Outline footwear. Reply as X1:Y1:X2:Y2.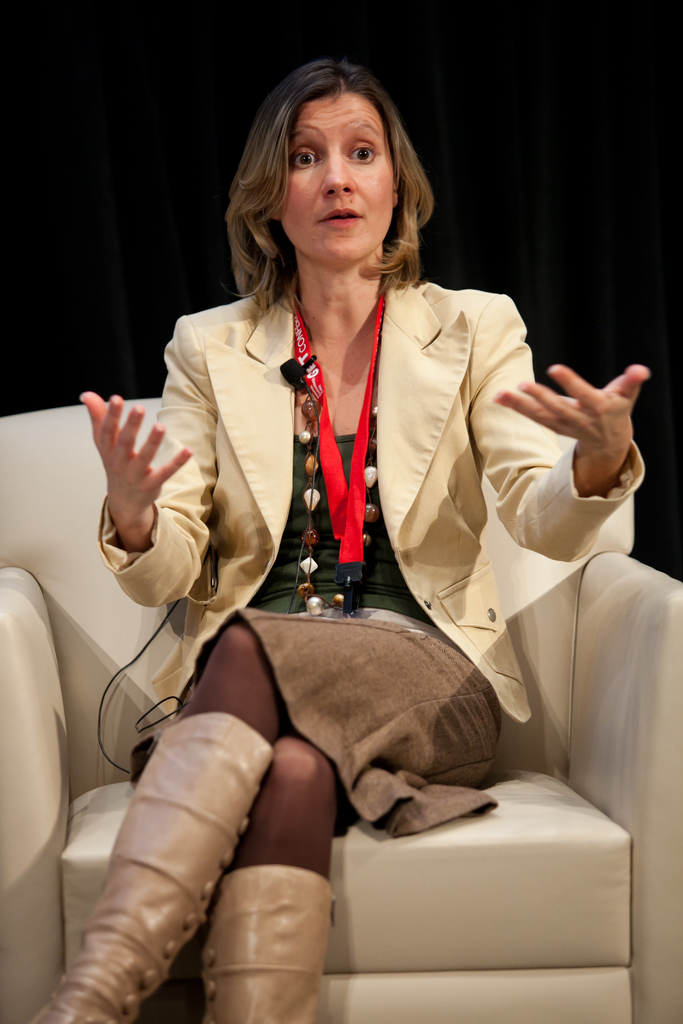
202:855:344:1023.
